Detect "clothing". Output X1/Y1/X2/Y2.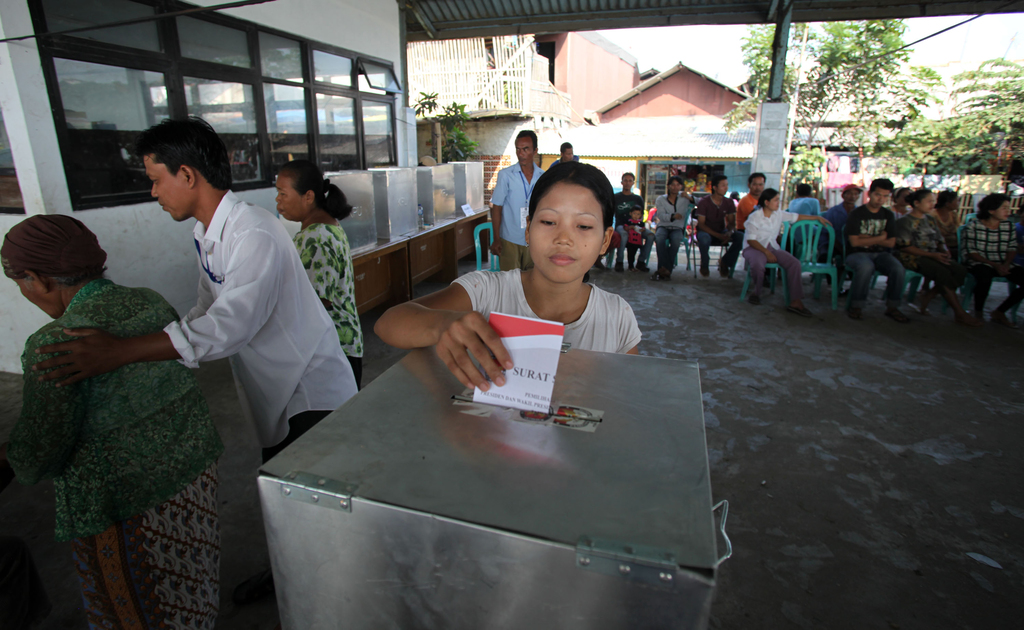
494/164/541/269.
